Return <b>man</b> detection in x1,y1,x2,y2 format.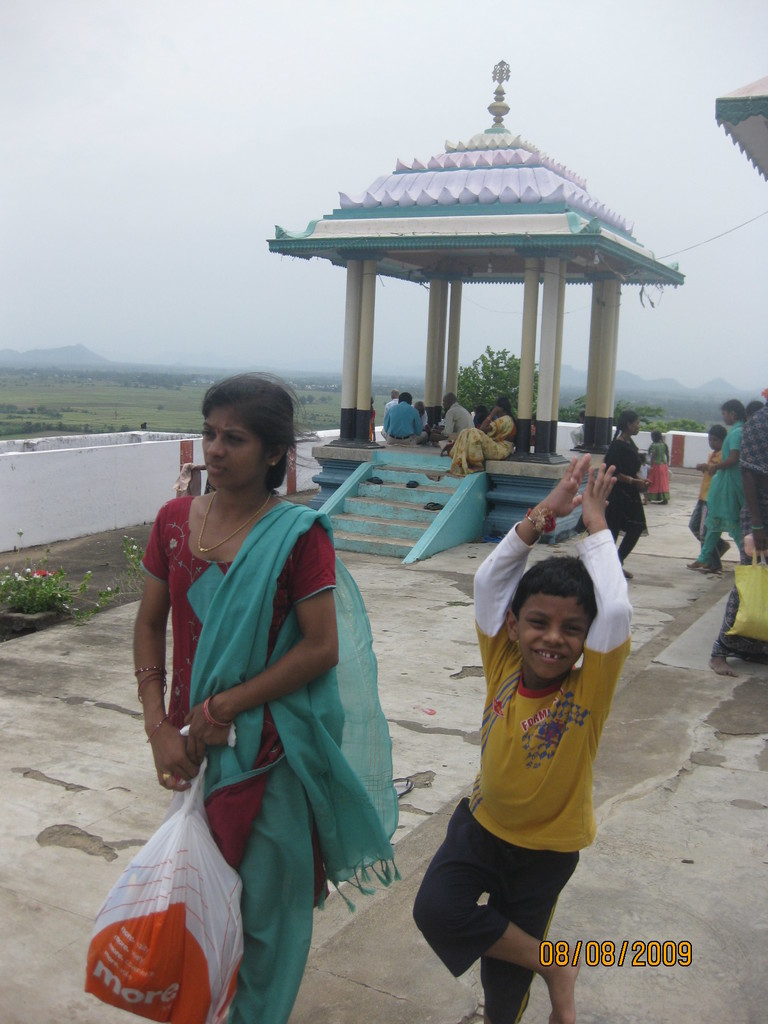
414,458,636,1020.
